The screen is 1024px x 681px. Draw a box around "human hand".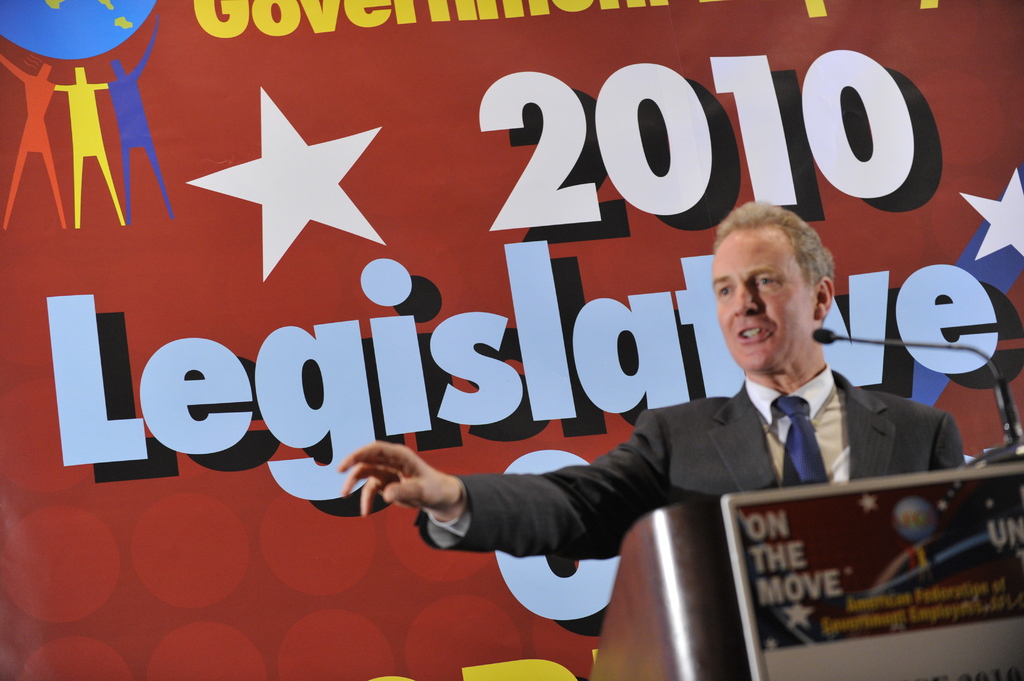
box(329, 454, 460, 531).
